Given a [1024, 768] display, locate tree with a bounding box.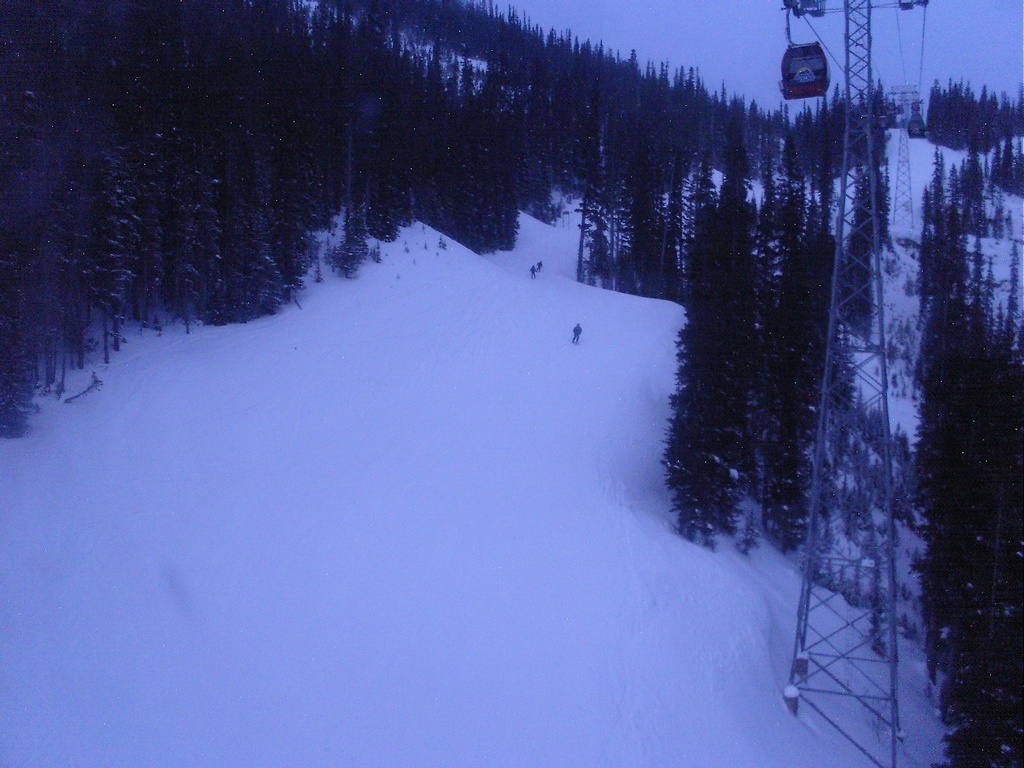
Located: [788,95,827,207].
